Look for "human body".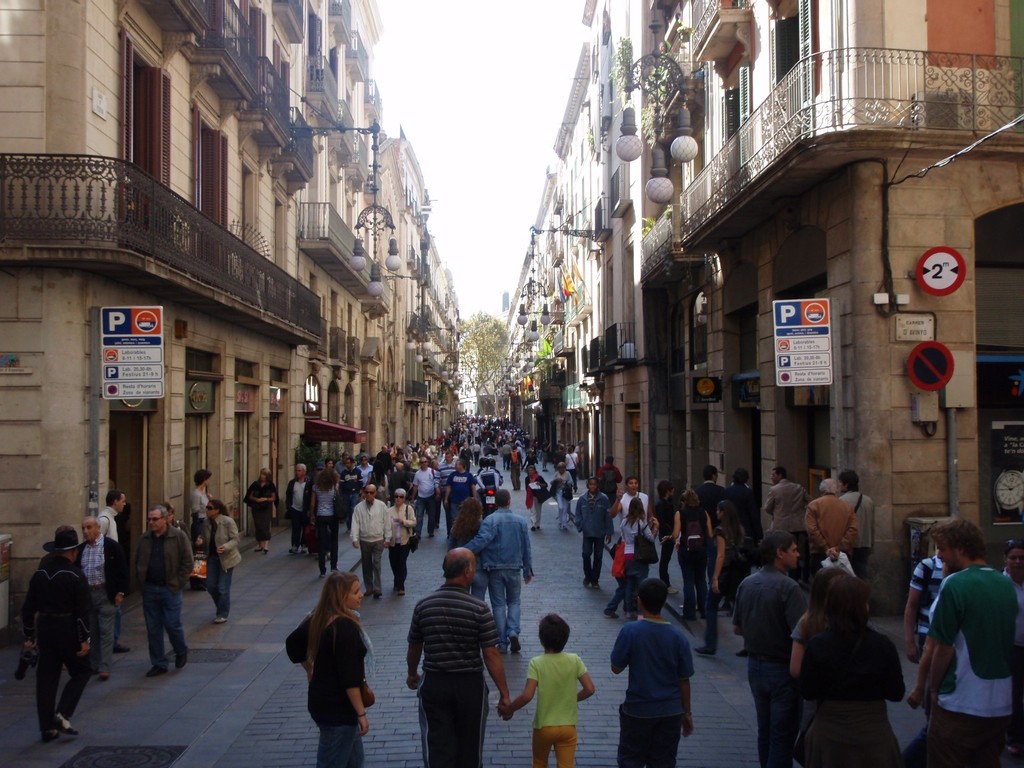
Found: Rect(901, 556, 944, 659).
